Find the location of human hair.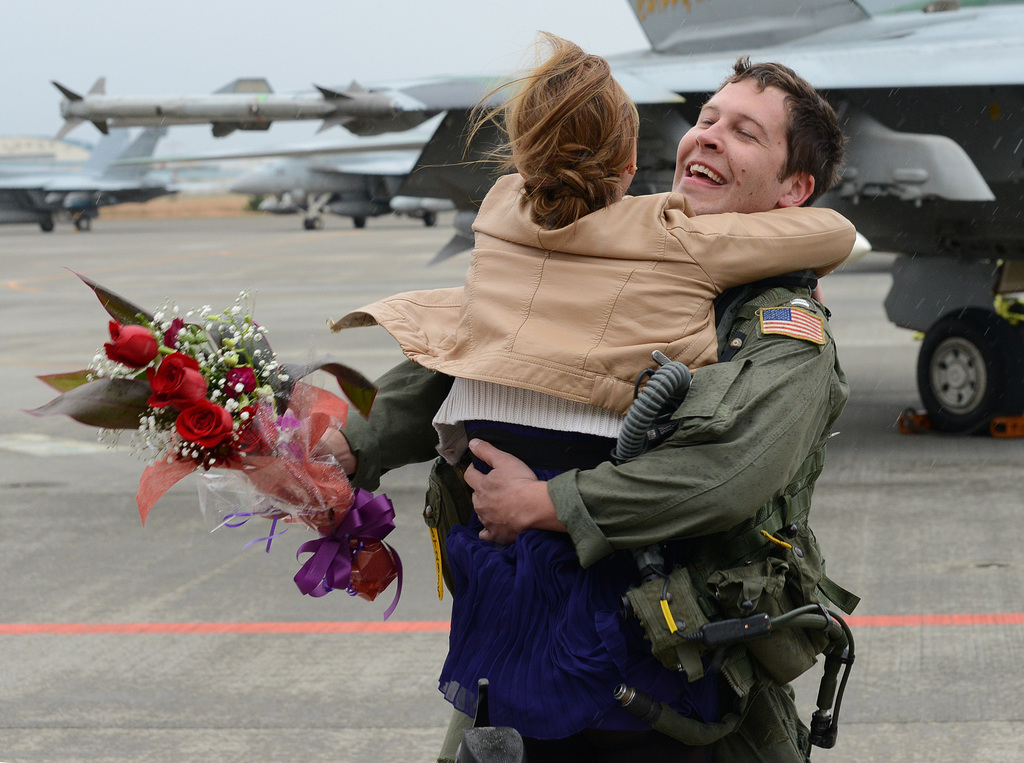
Location: (x1=415, y1=25, x2=643, y2=234).
